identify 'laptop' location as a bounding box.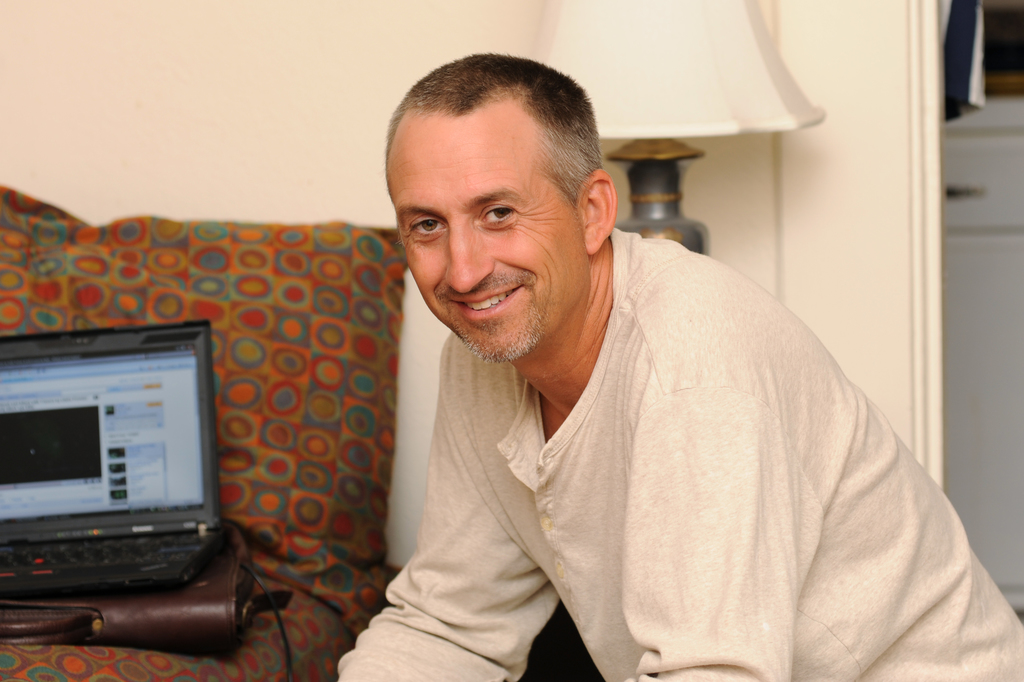
locate(0, 319, 248, 652).
